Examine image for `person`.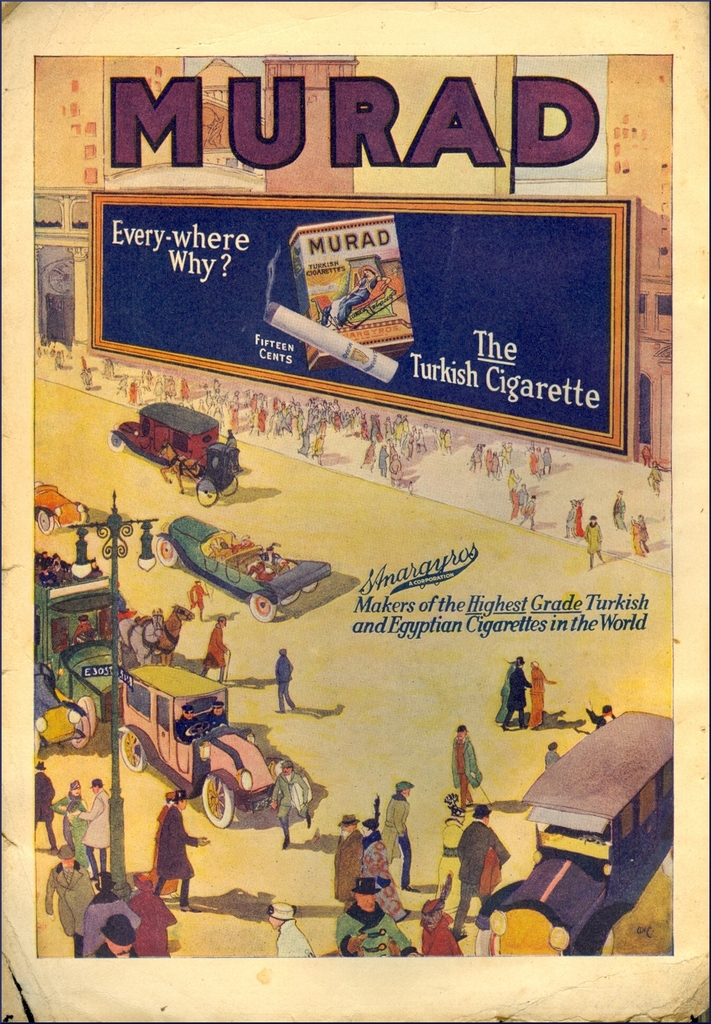
Examination result: 83, 913, 140, 963.
